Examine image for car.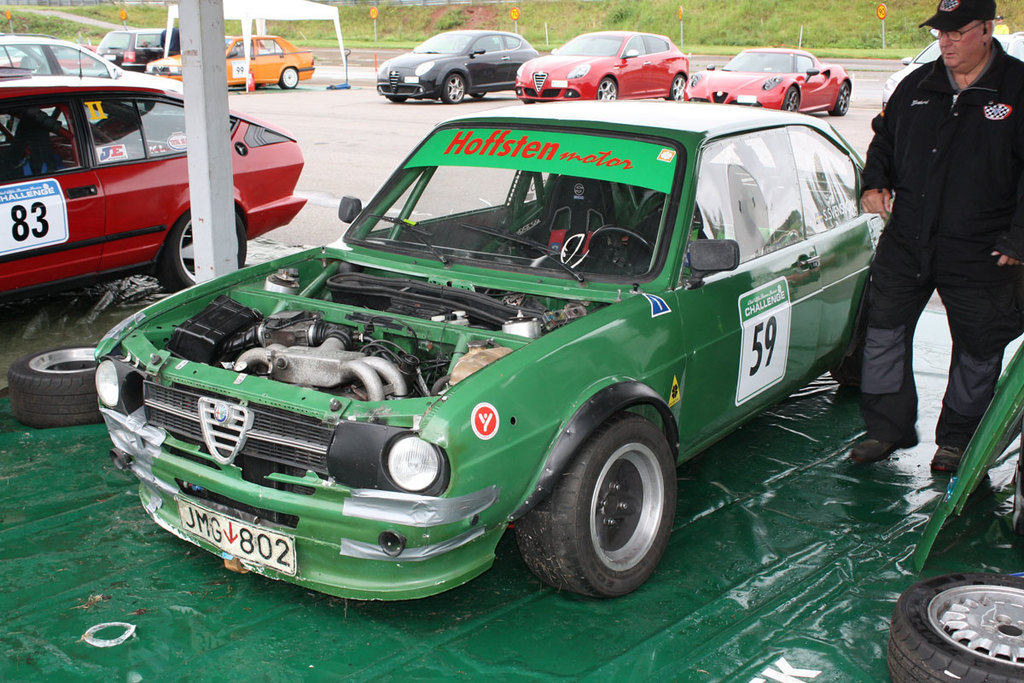
Examination result: 92, 22, 183, 71.
